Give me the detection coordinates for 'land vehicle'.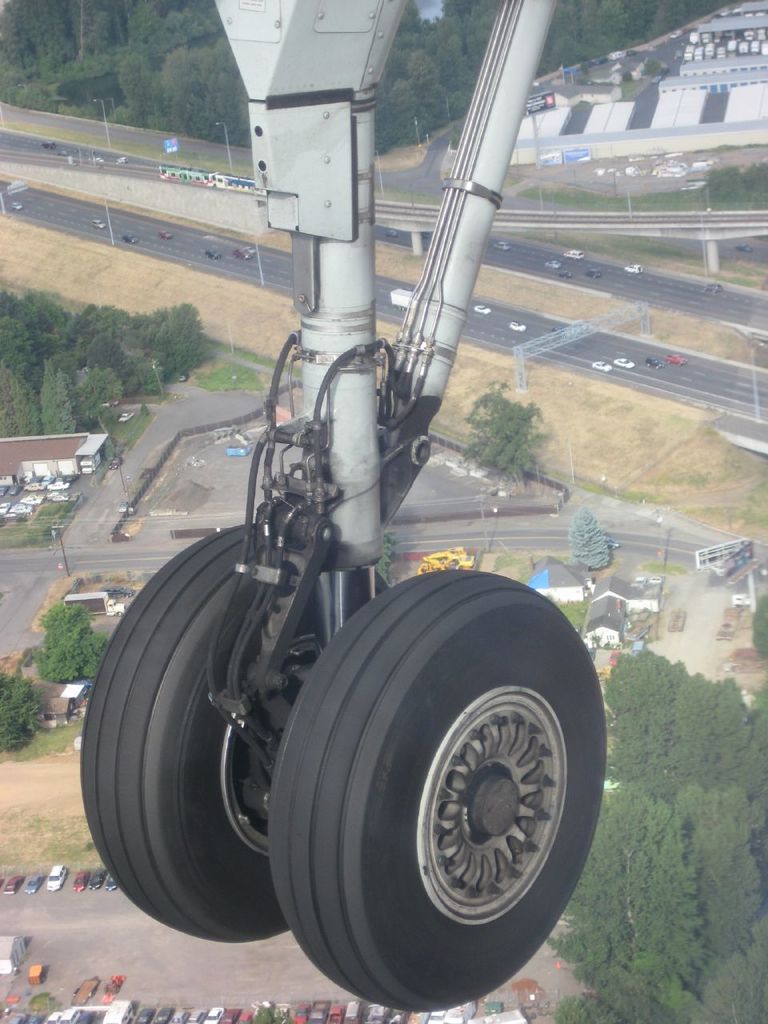
[x1=387, y1=284, x2=418, y2=312].
